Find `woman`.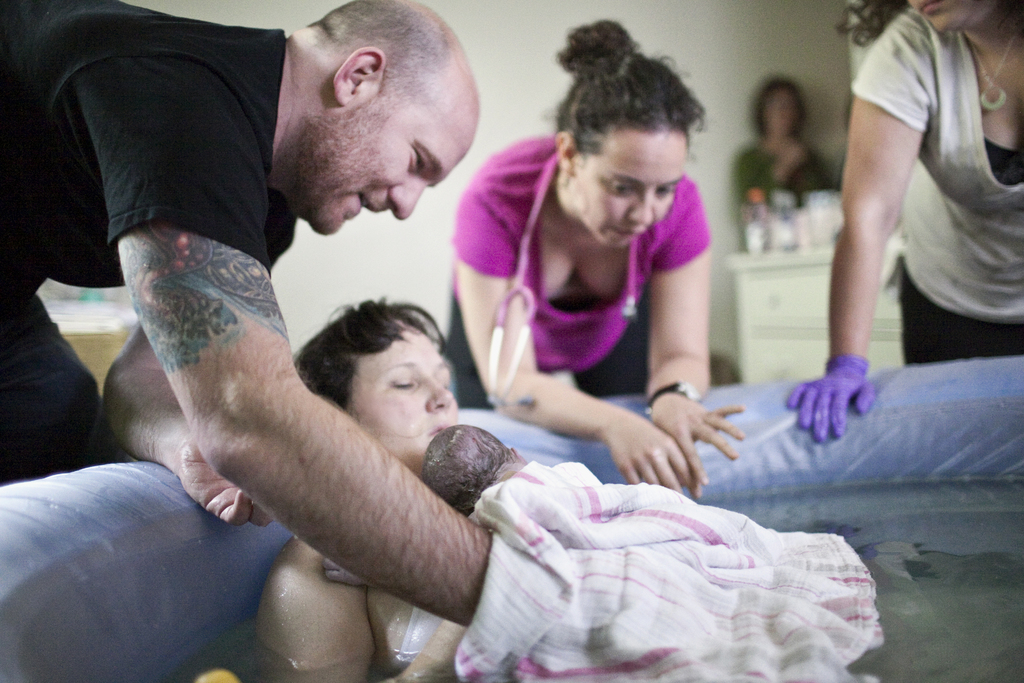
{"left": 787, "top": 0, "right": 1023, "bottom": 445}.
